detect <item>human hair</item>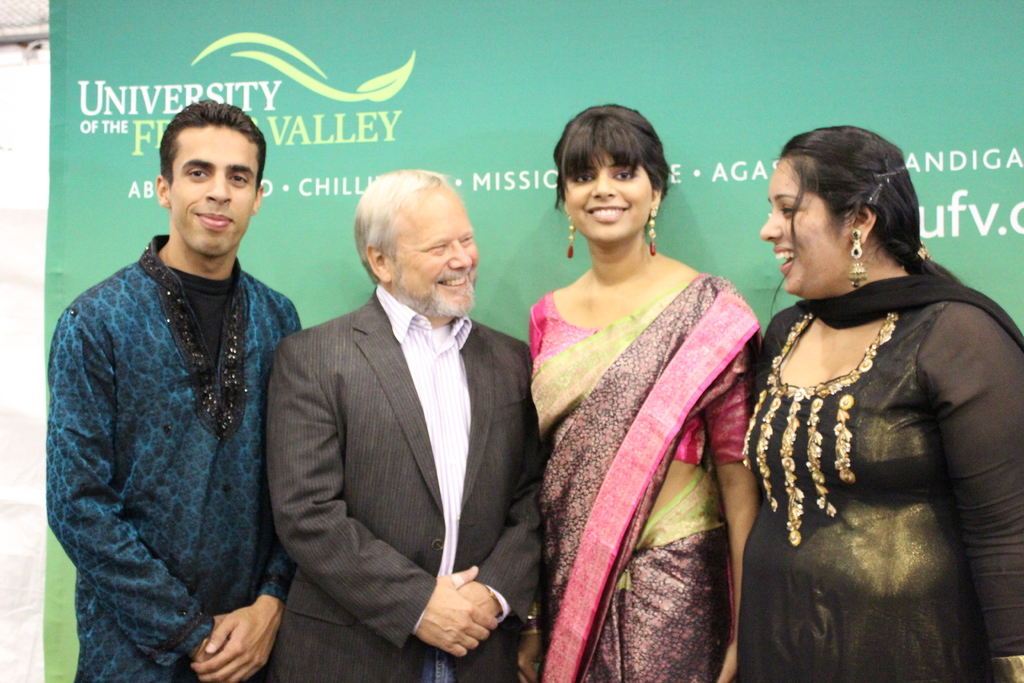
rect(764, 129, 934, 288)
